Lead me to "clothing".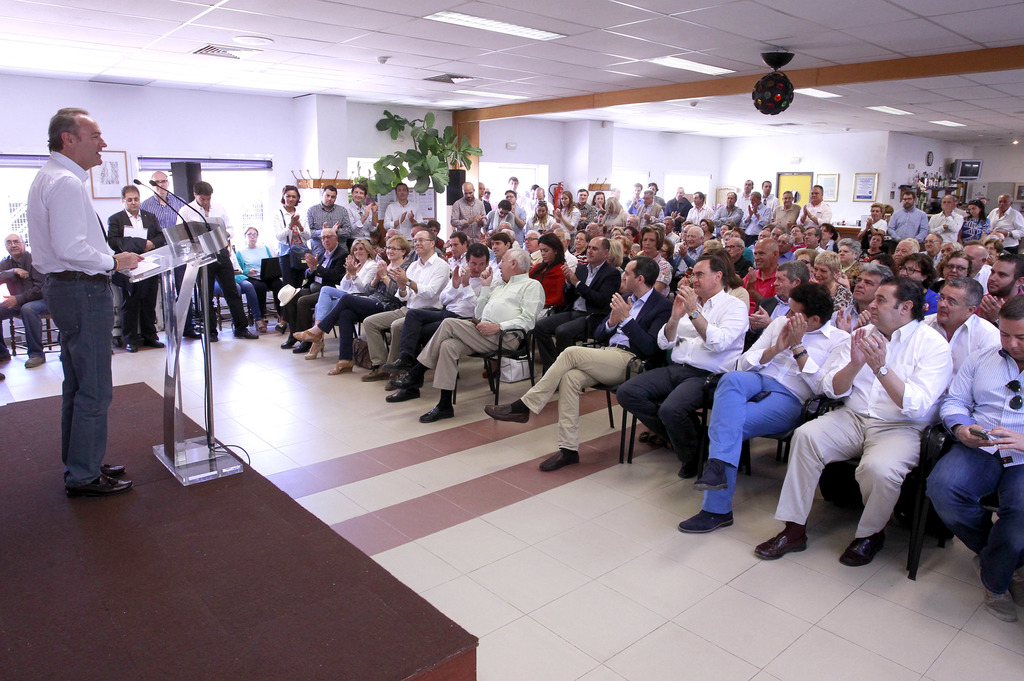
Lead to box(240, 241, 273, 326).
